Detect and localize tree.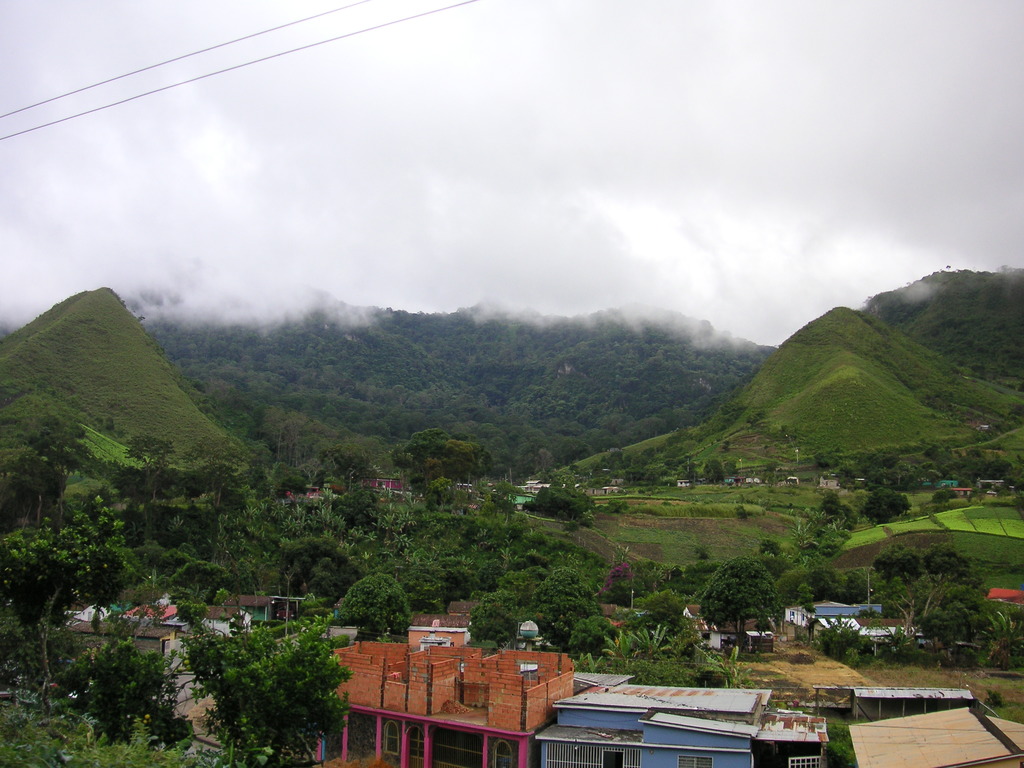
Localized at [left=692, top=556, right=786, bottom=654].
